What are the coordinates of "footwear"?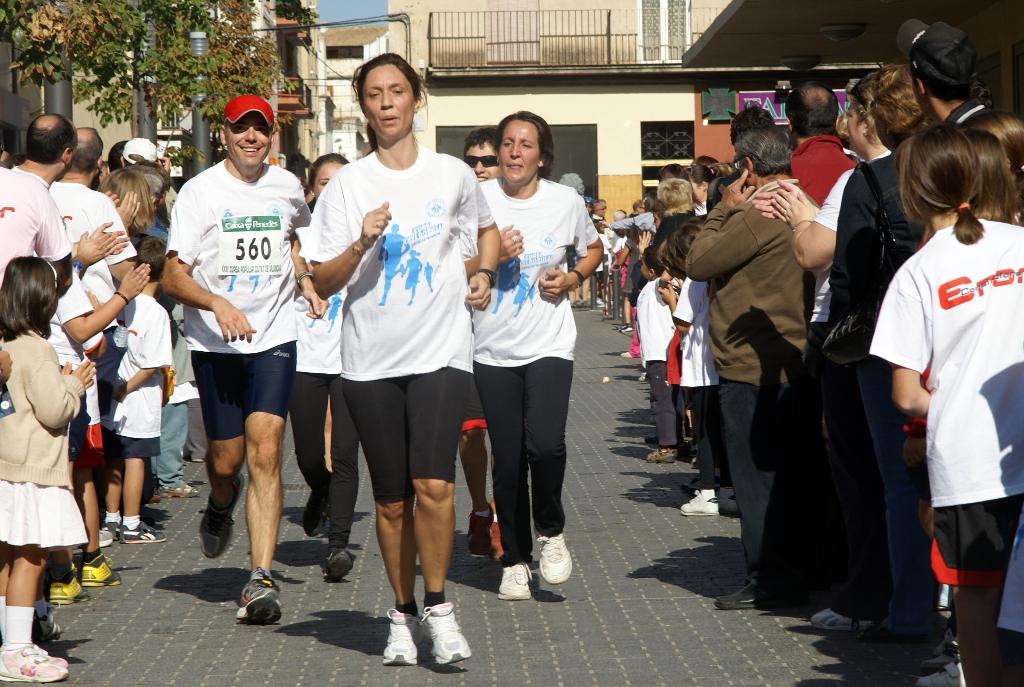
x1=495 y1=558 x2=537 y2=602.
